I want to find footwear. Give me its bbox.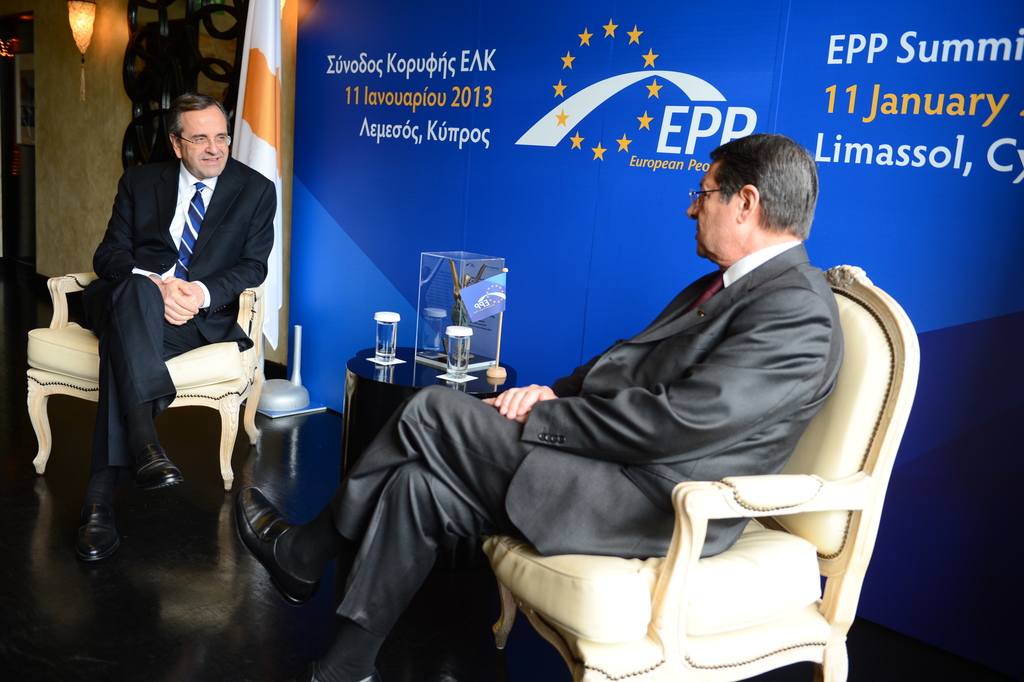
[x1=74, y1=504, x2=126, y2=567].
